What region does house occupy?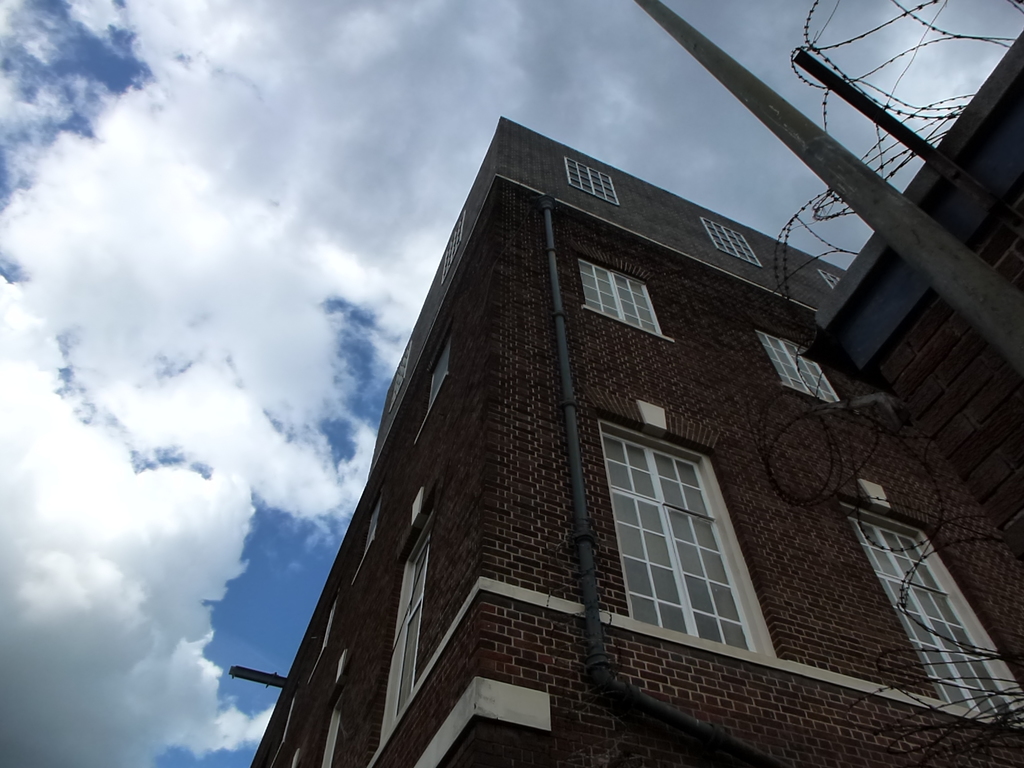
[230,23,1023,767].
